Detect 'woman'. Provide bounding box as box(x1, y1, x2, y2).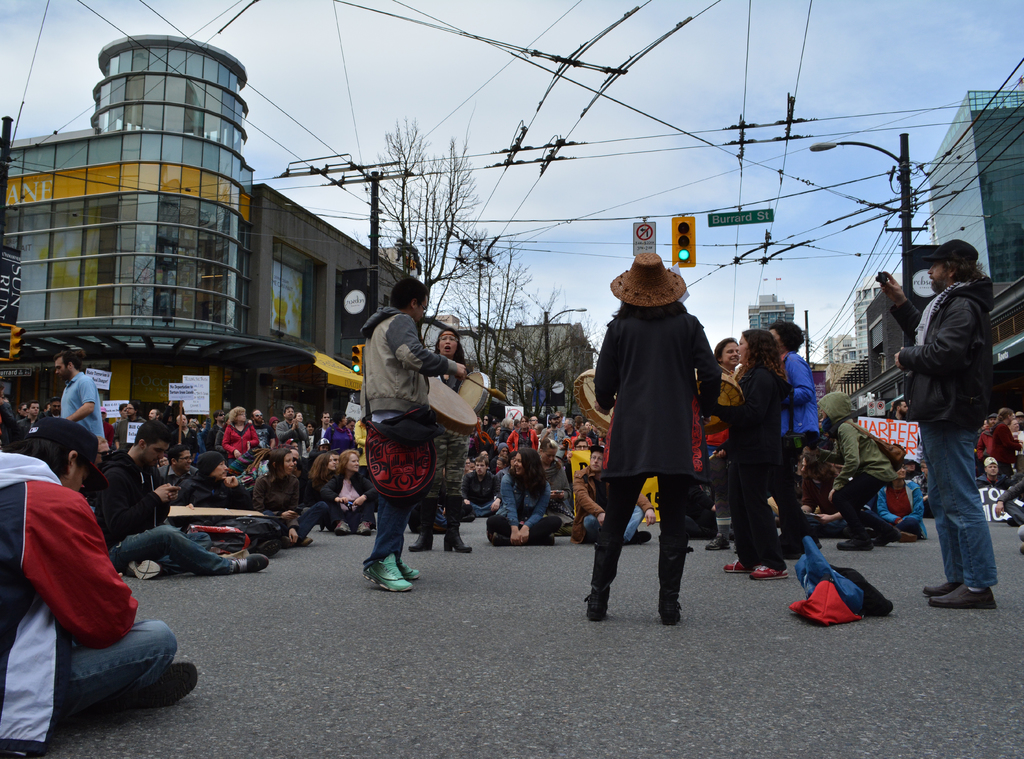
box(304, 453, 334, 498).
